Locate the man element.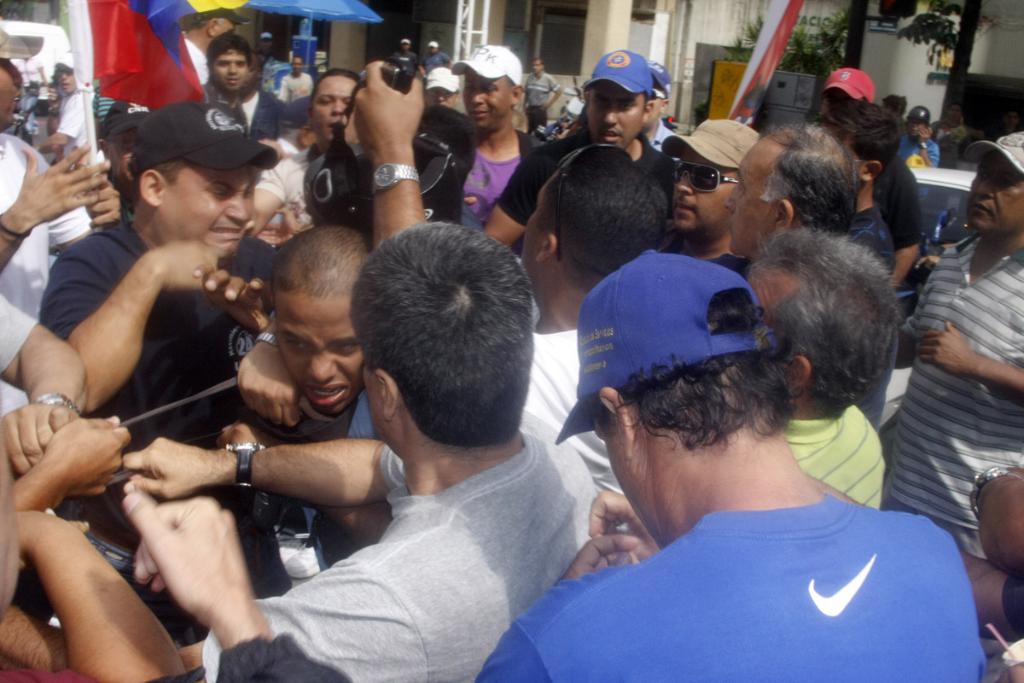
Element bbox: [656,114,764,283].
